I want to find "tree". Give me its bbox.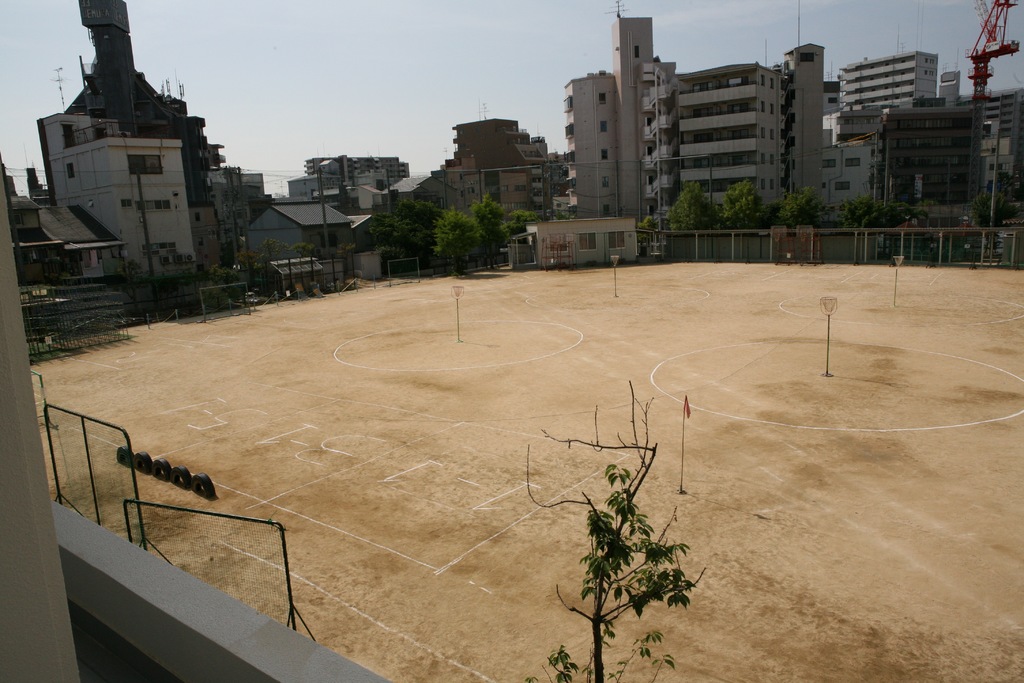
(x1=776, y1=185, x2=819, y2=237).
